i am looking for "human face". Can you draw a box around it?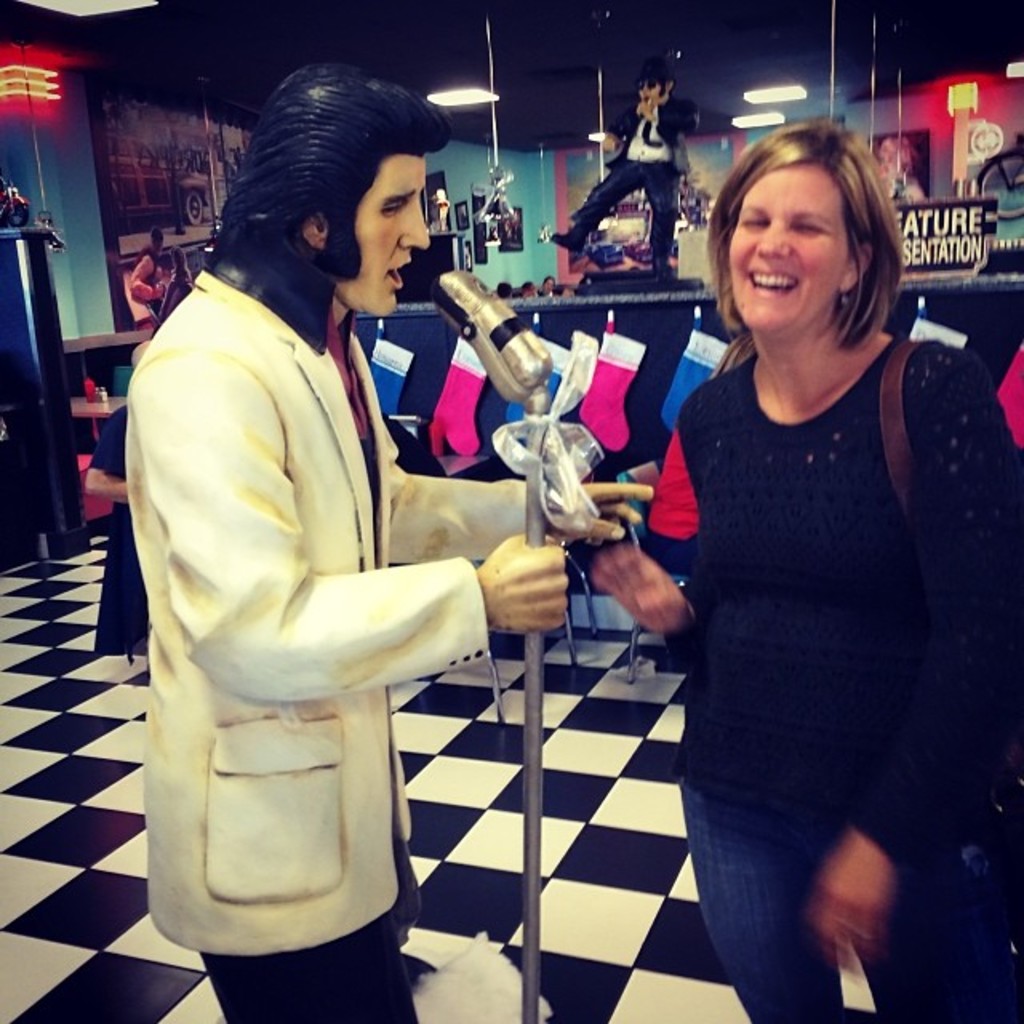
Sure, the bounding box is box=[722, 168, 853, 334].
